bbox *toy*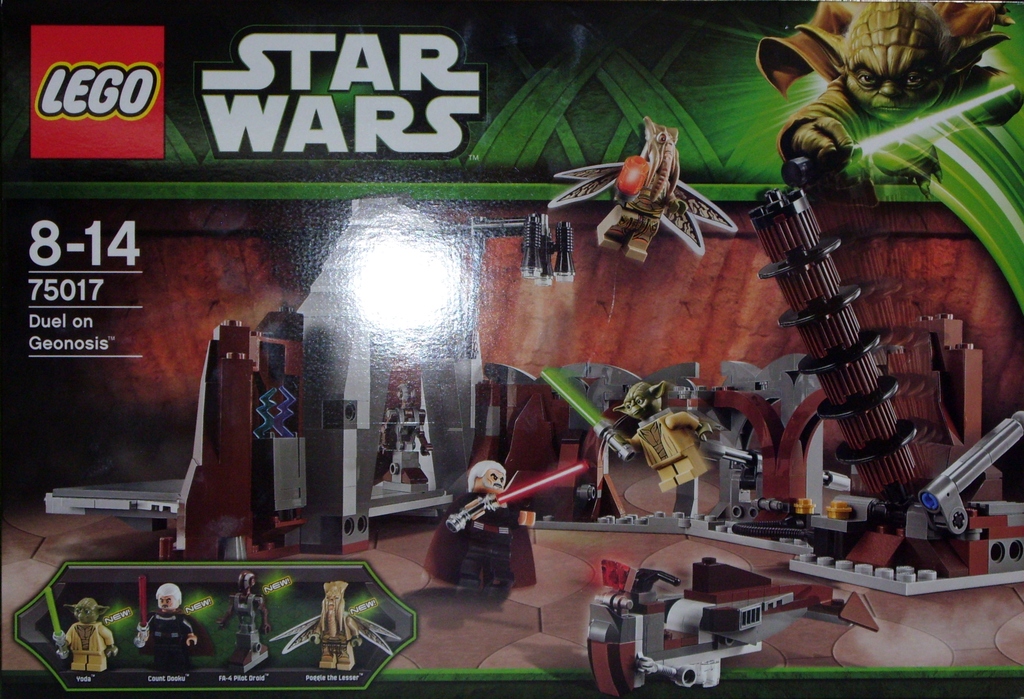
[left=422, top=458, right=585, bottom=600]
